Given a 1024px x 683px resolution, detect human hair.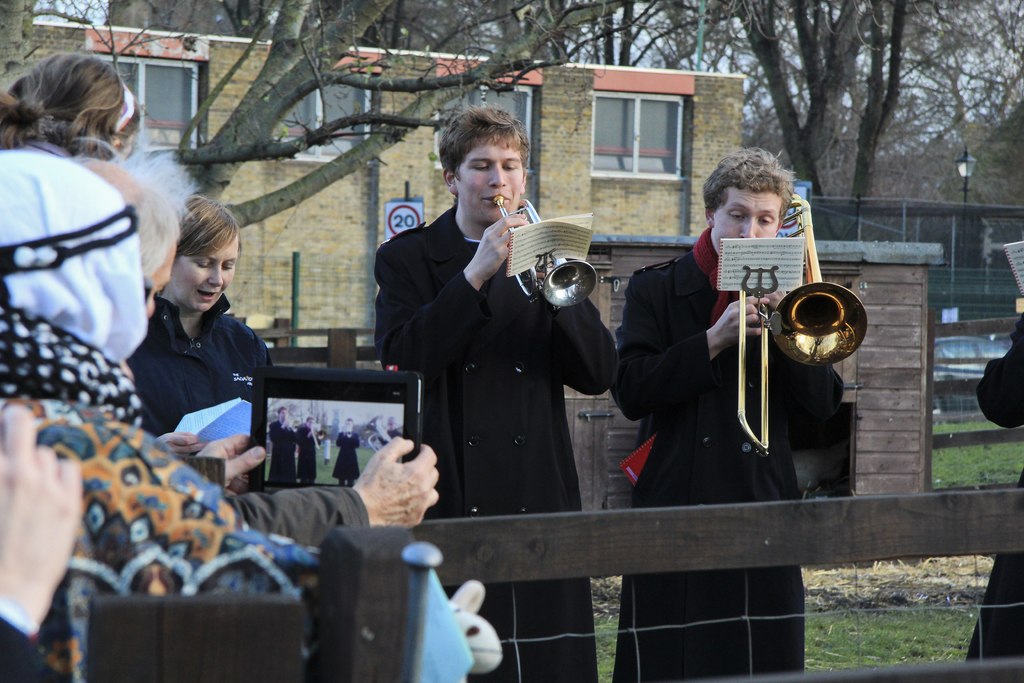
(left=344, top=415, right=355, bottom=420).
